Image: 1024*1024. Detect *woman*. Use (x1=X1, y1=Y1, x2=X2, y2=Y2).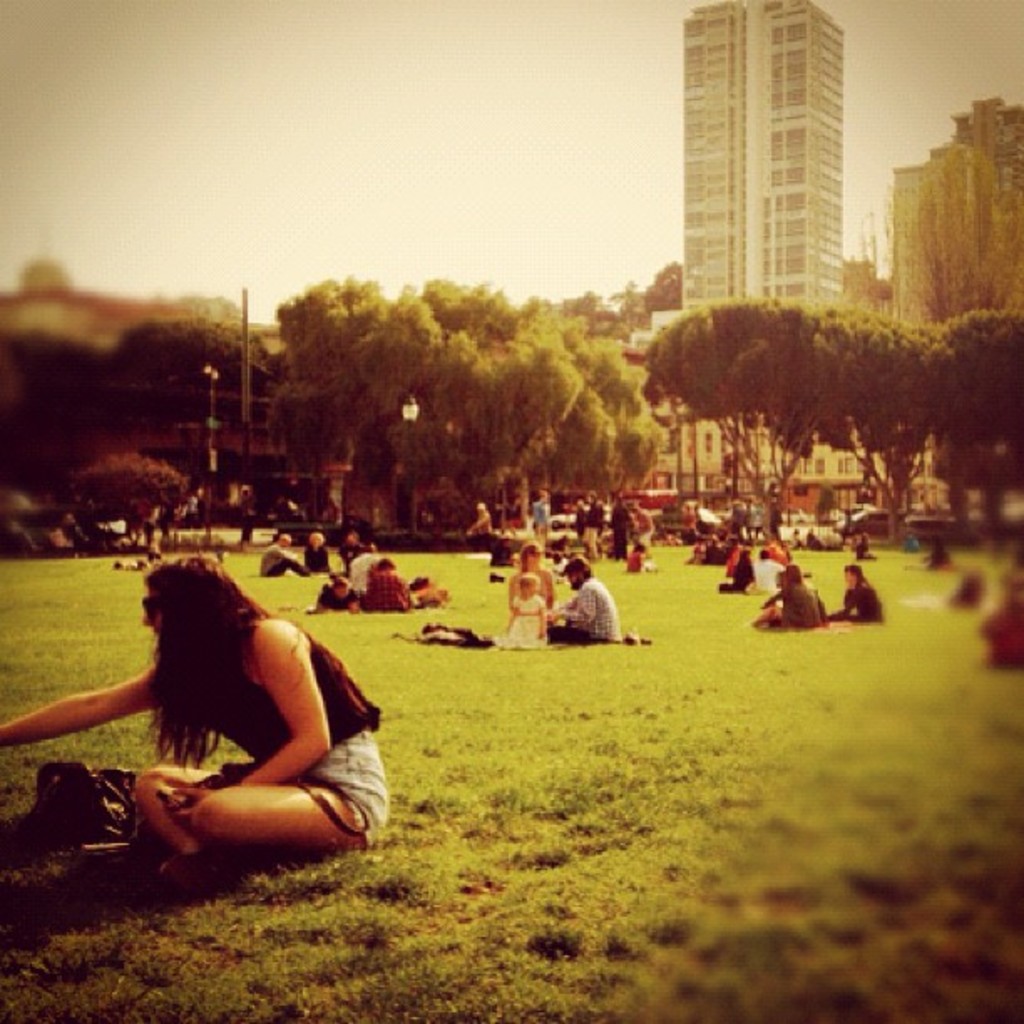
(x1=507, y1=542, x2=556, y2=612).
